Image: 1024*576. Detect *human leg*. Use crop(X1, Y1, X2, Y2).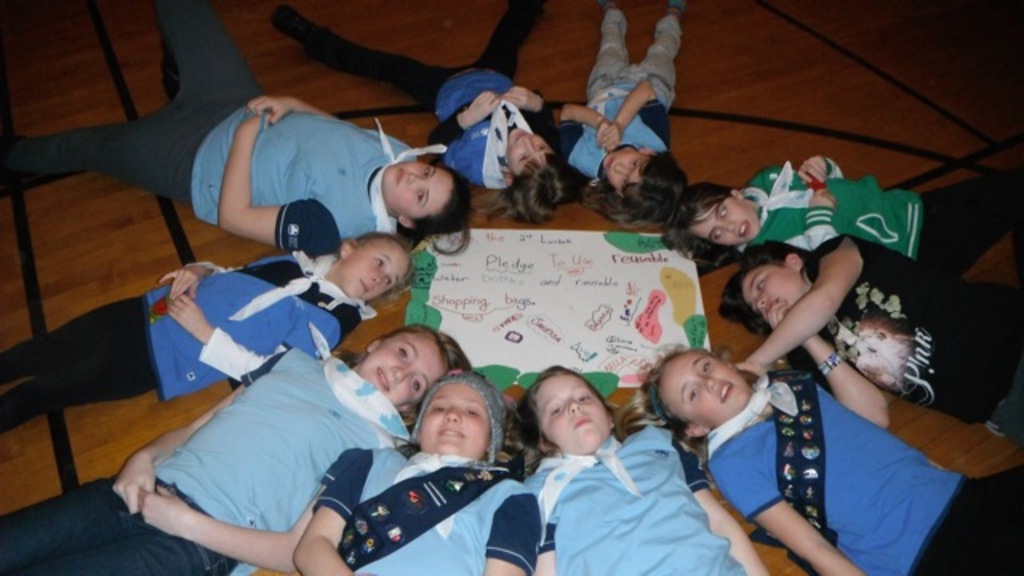
crop(0, 464, 144, 562).
